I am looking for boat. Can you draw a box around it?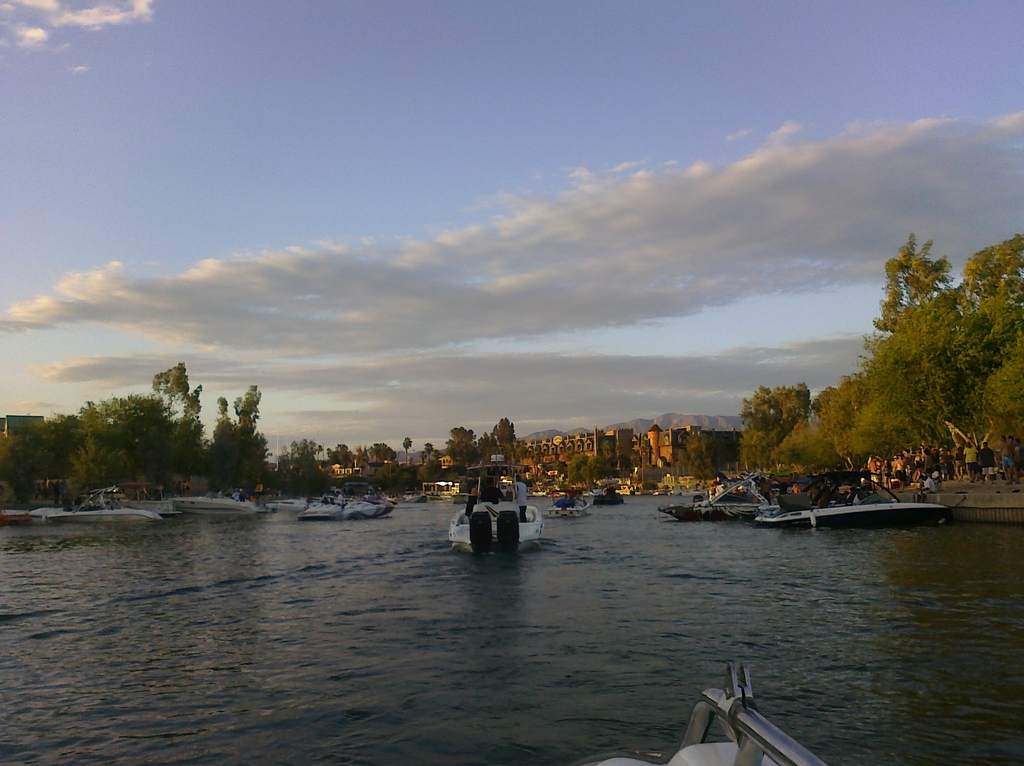
Sure, the bounding box is 545 484 594 520.
